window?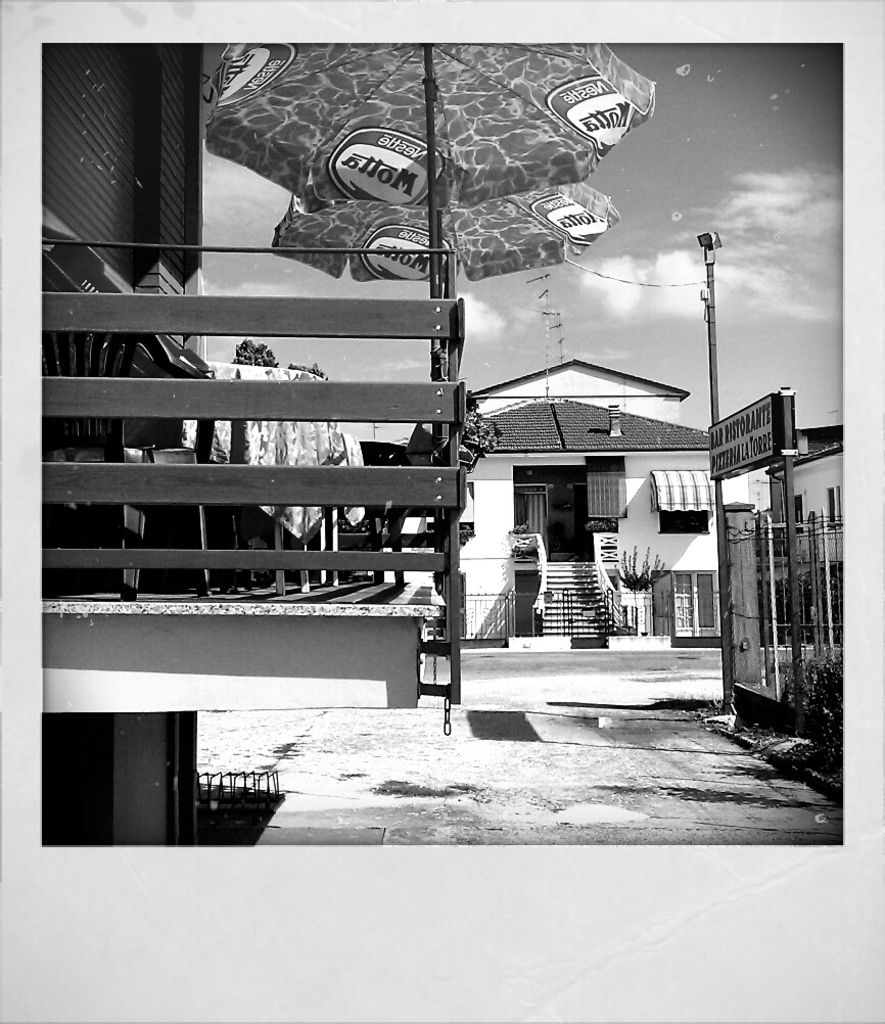
l=674, t=570, r=721, b=639
